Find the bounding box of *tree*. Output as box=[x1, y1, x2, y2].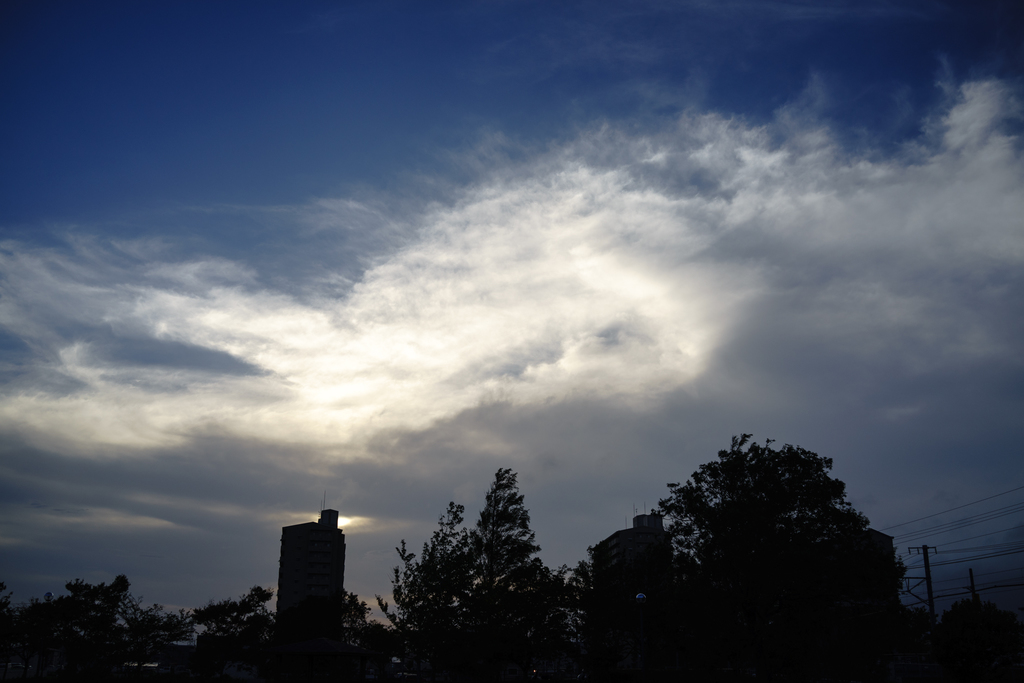
box=[380, 472, 583, 682].
